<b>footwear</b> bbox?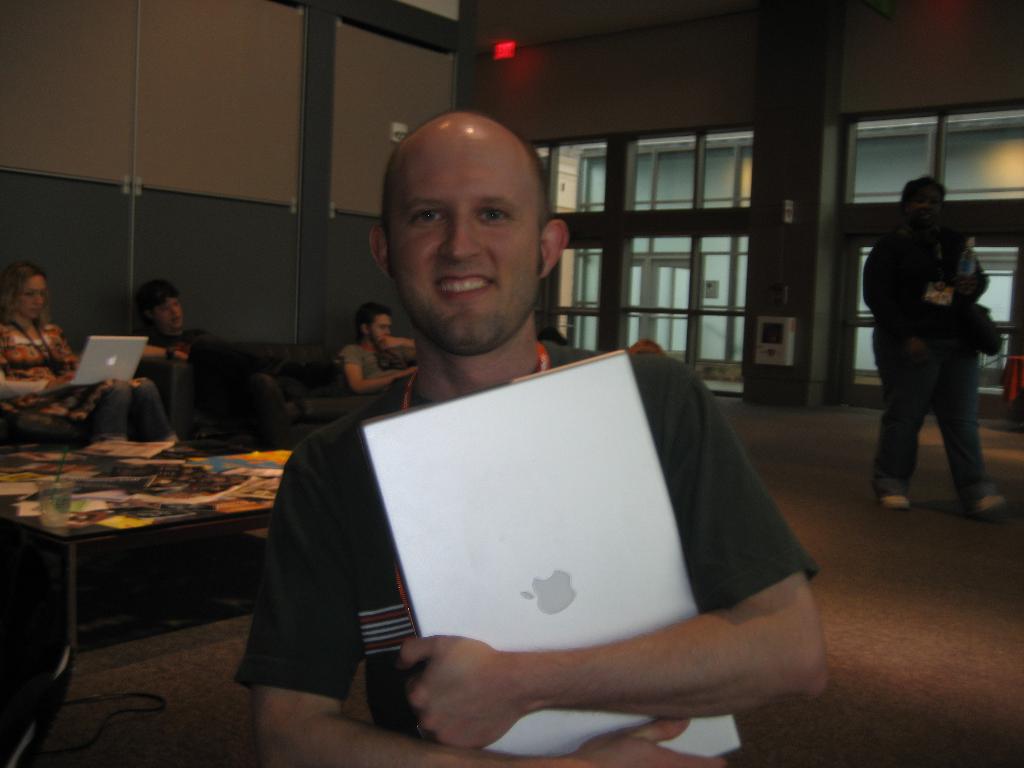
<box>884,497,911,506</box>
